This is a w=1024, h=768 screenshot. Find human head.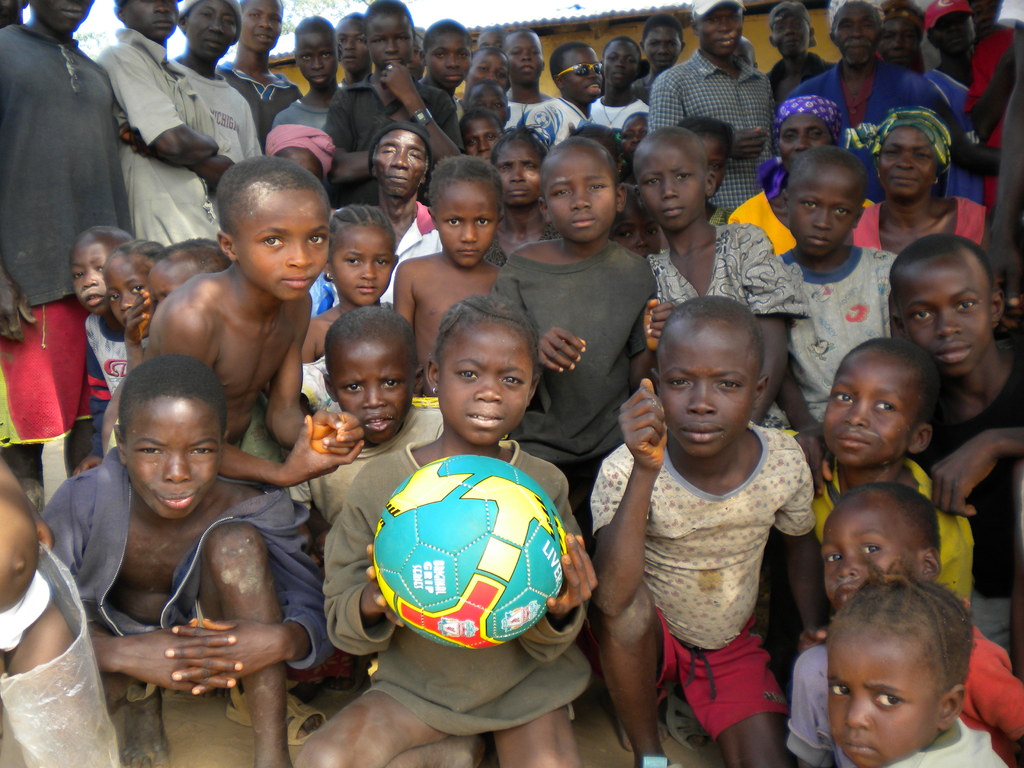
Bounding box: region(468, 86, 508, 123).
